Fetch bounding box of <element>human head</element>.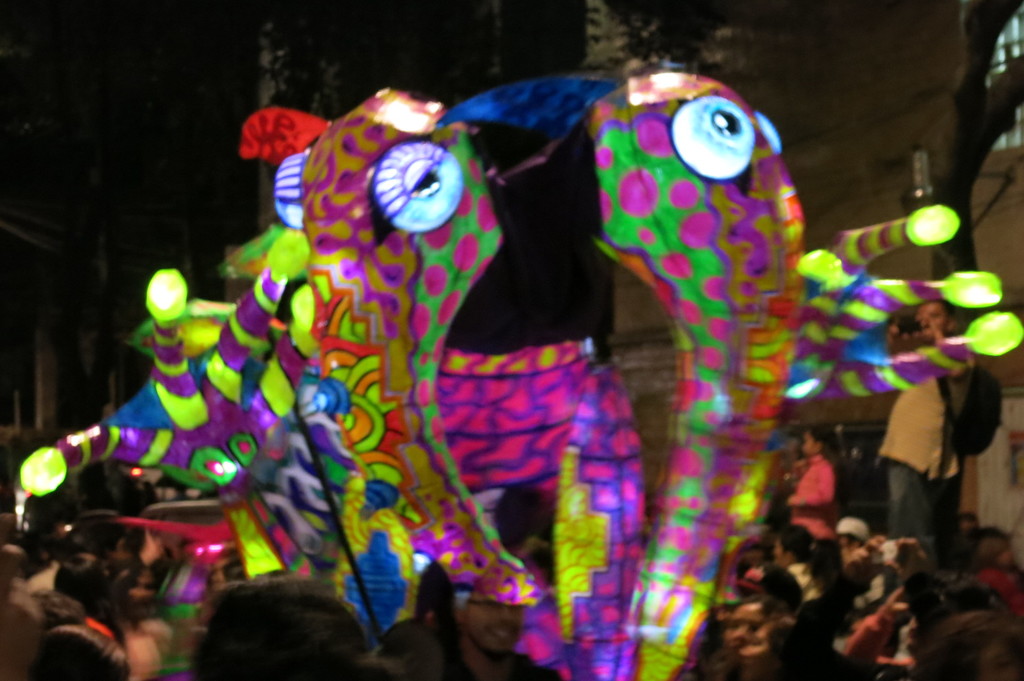
Bbox: detection(119, 571, 163, 626).
